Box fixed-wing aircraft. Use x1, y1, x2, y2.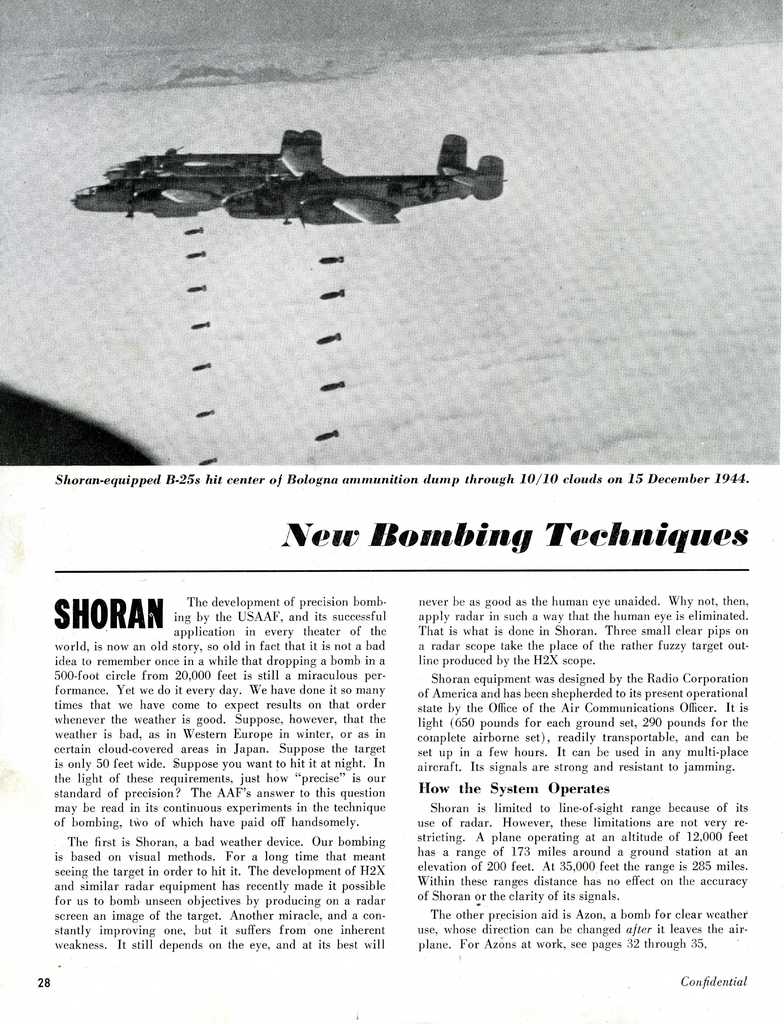
224, 135, 510, 228.
